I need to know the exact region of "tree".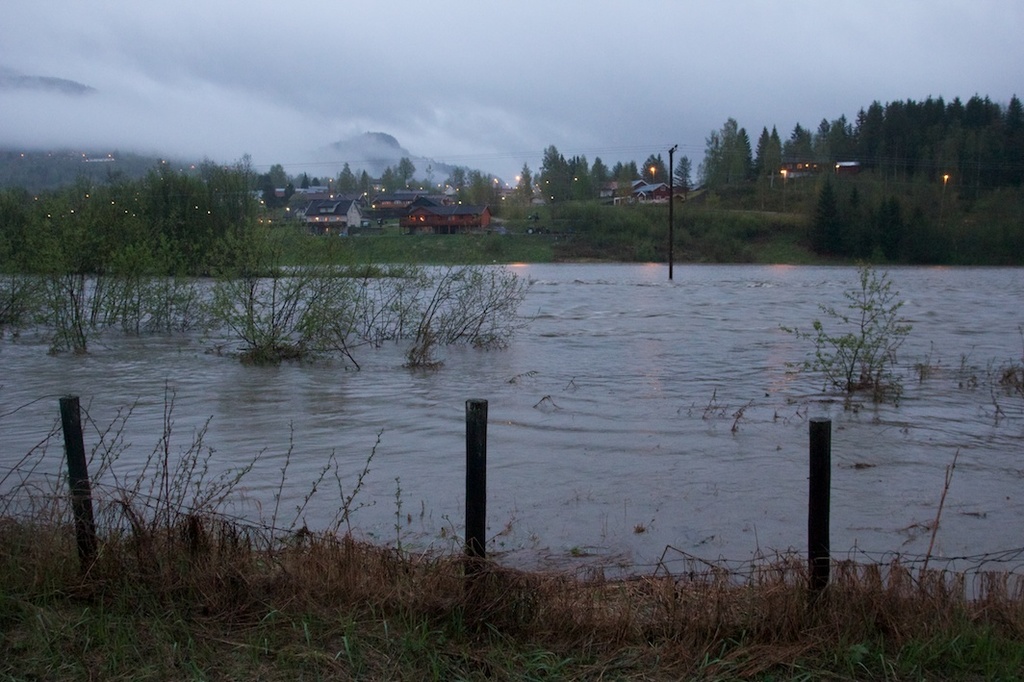
Region: region(475, 174, 494, 202).
